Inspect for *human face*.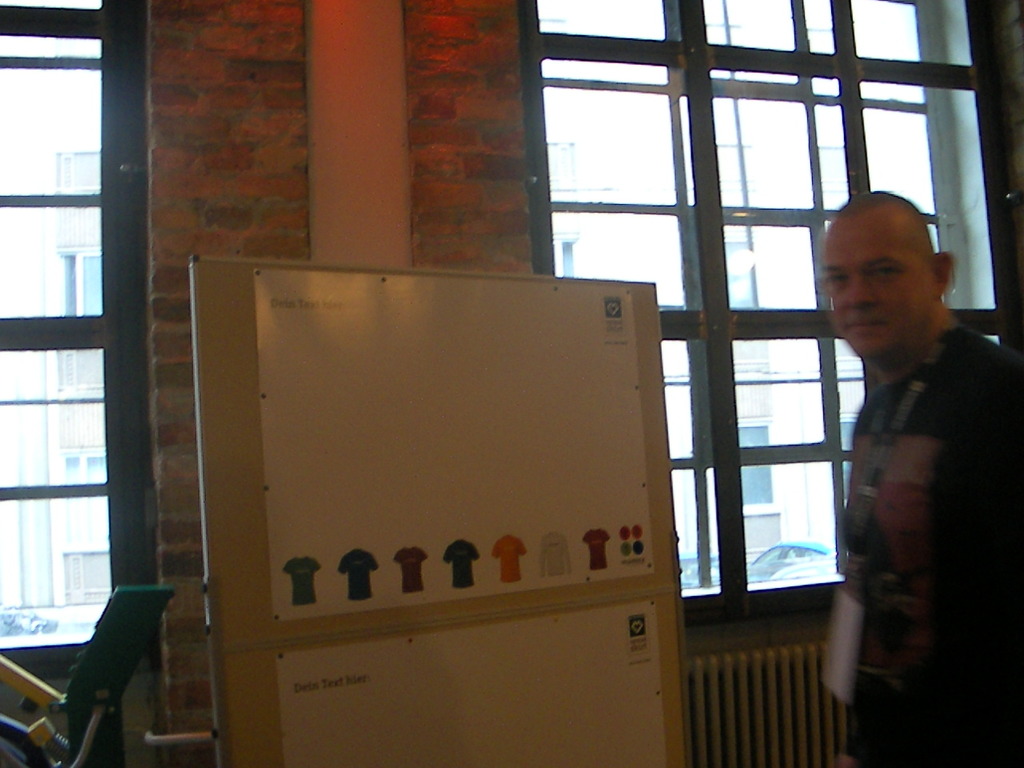
Inspection: BBox(822, 230, 928, 358).
